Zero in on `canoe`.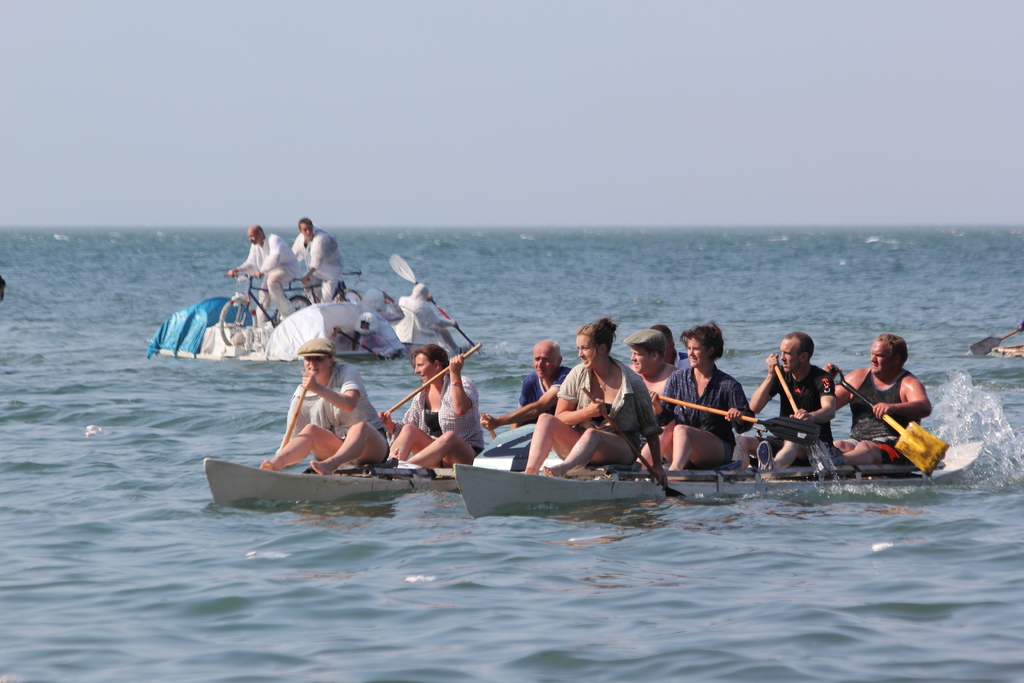
Zeroed in: crop(448, 421, 974, 514).
